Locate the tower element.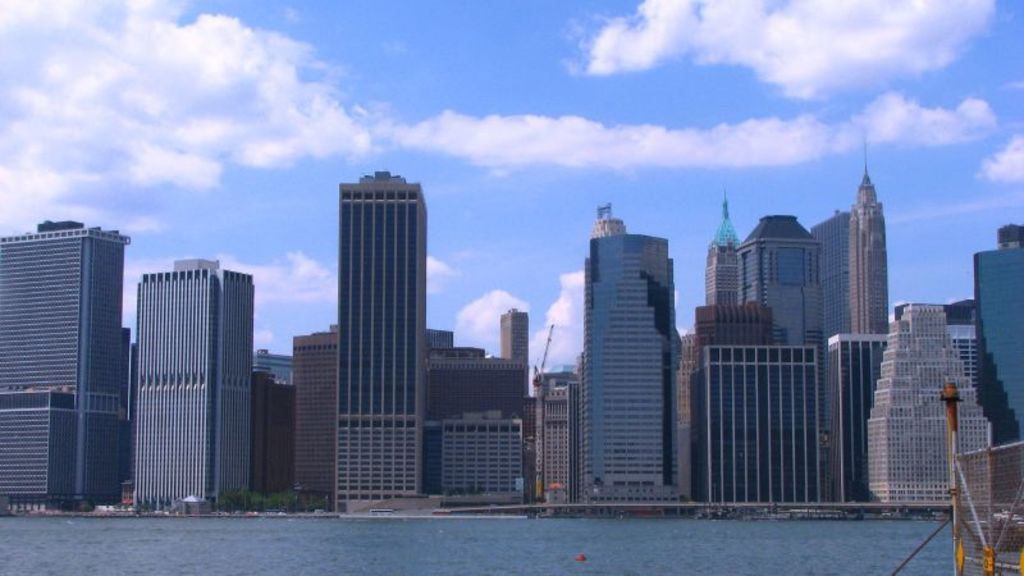
Element bbox: box=[812, 127, 888, 439].
